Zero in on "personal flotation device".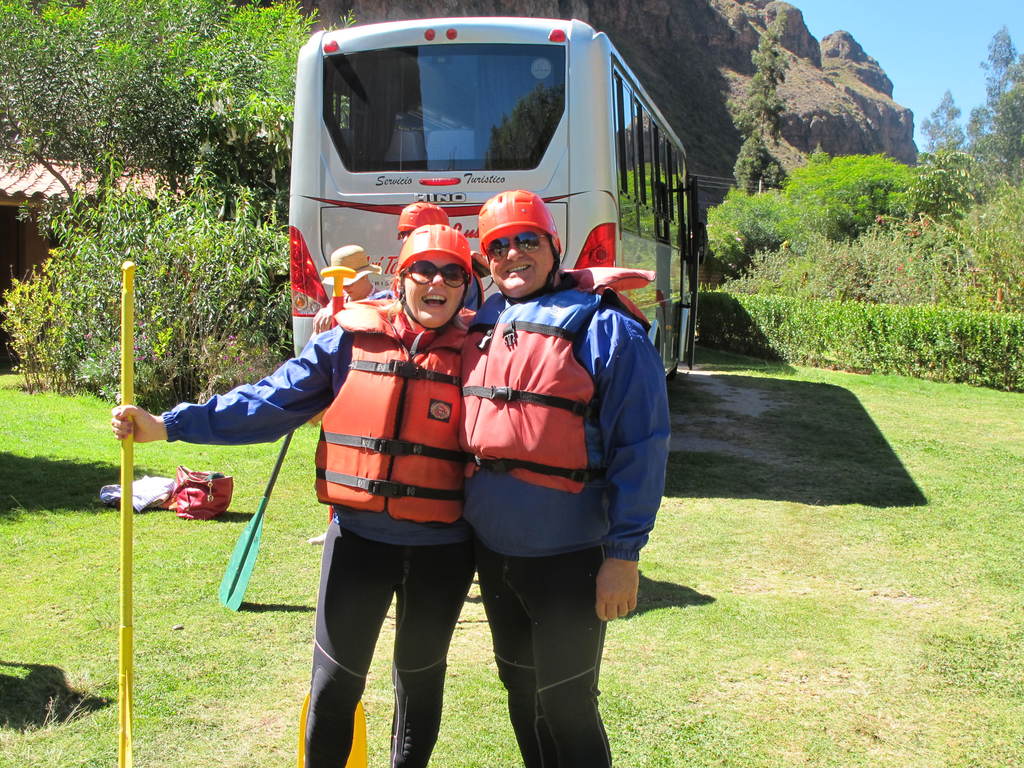
Zeroed in: [x1=300, y1=298, x2=470, y2=514].
